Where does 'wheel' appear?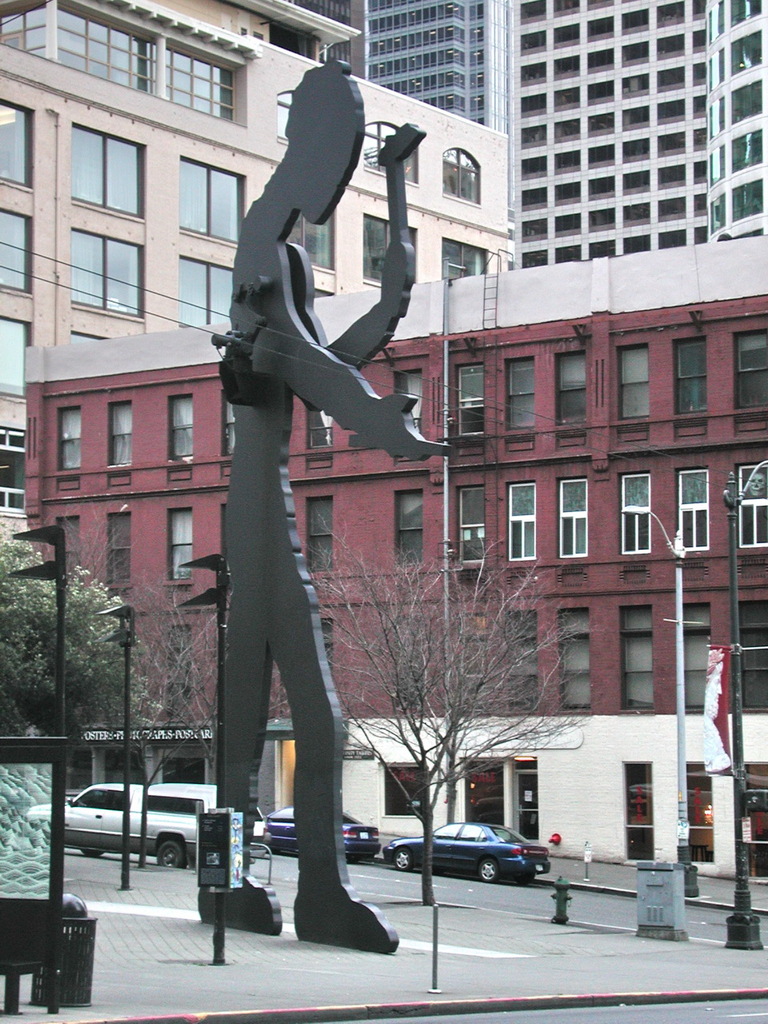
Appears at region(519, 872, 533, 886).
